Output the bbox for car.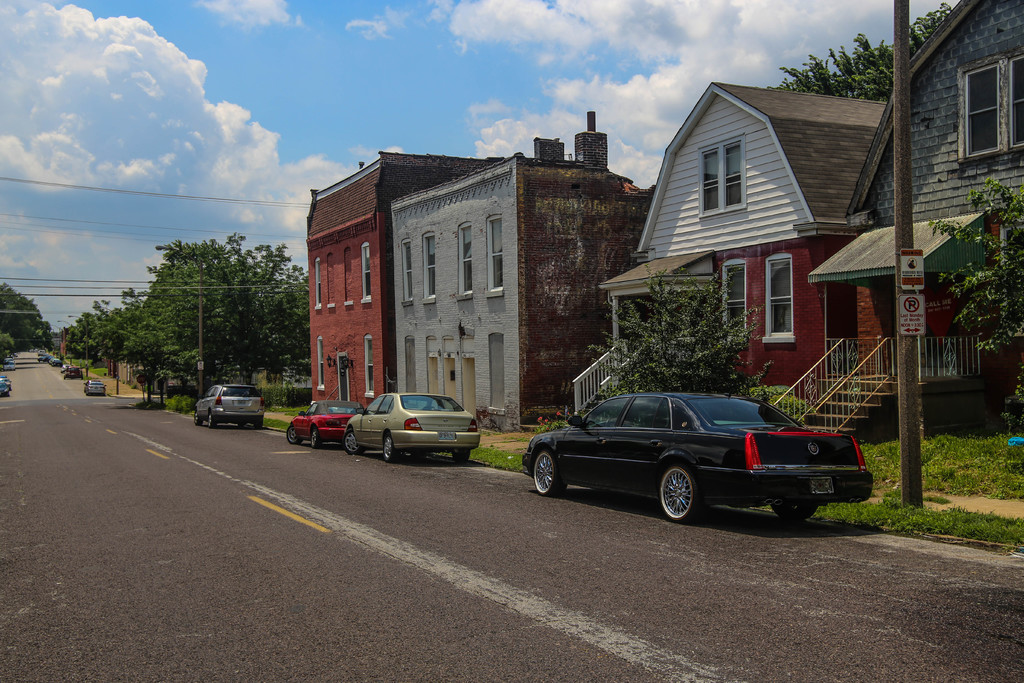
<region>86, 383, 106, 395</region>.
